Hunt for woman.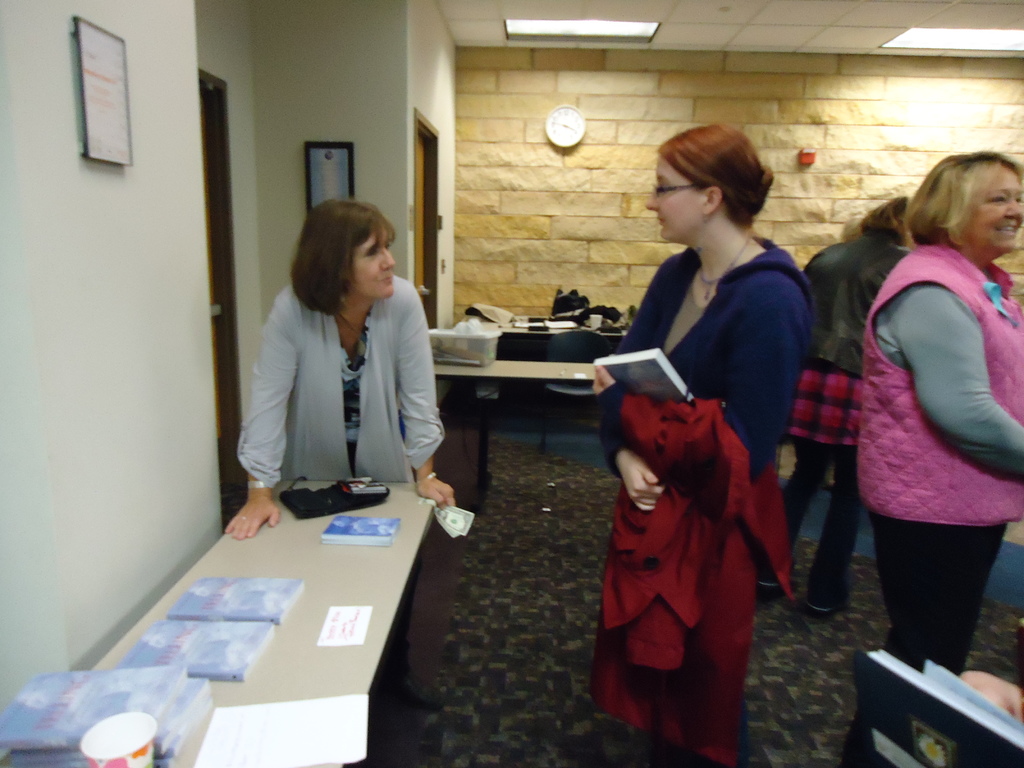
Hunted down at x1=842, y1=148, x2=1023, y2=767.
